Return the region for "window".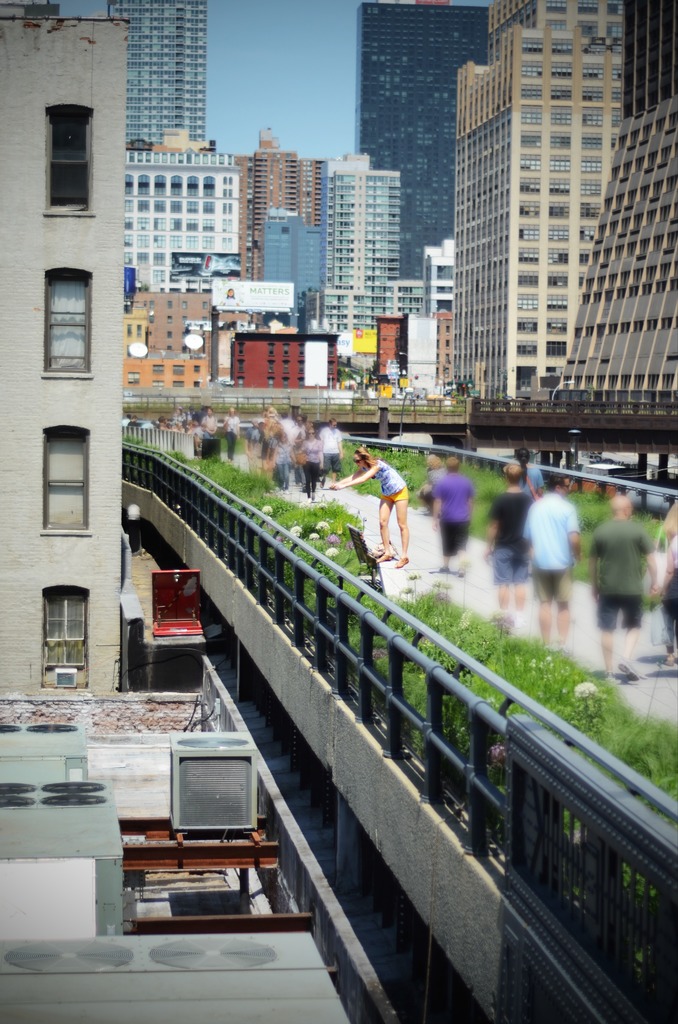
select_region(181, 328, 191, 340).
